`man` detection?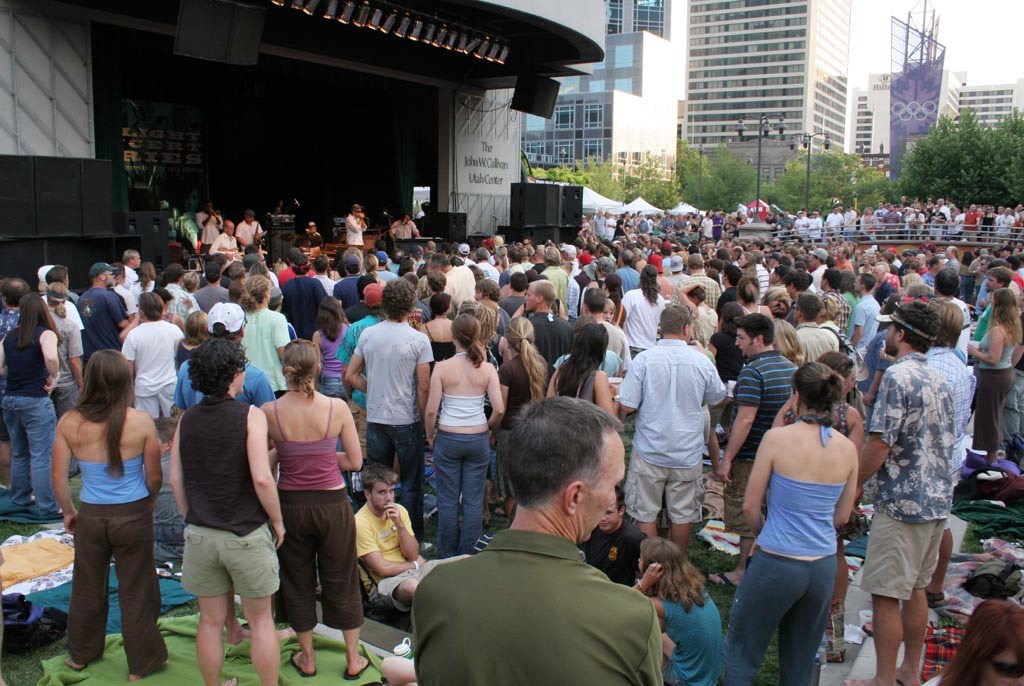
bbox=(344, 200, 370, 270)
